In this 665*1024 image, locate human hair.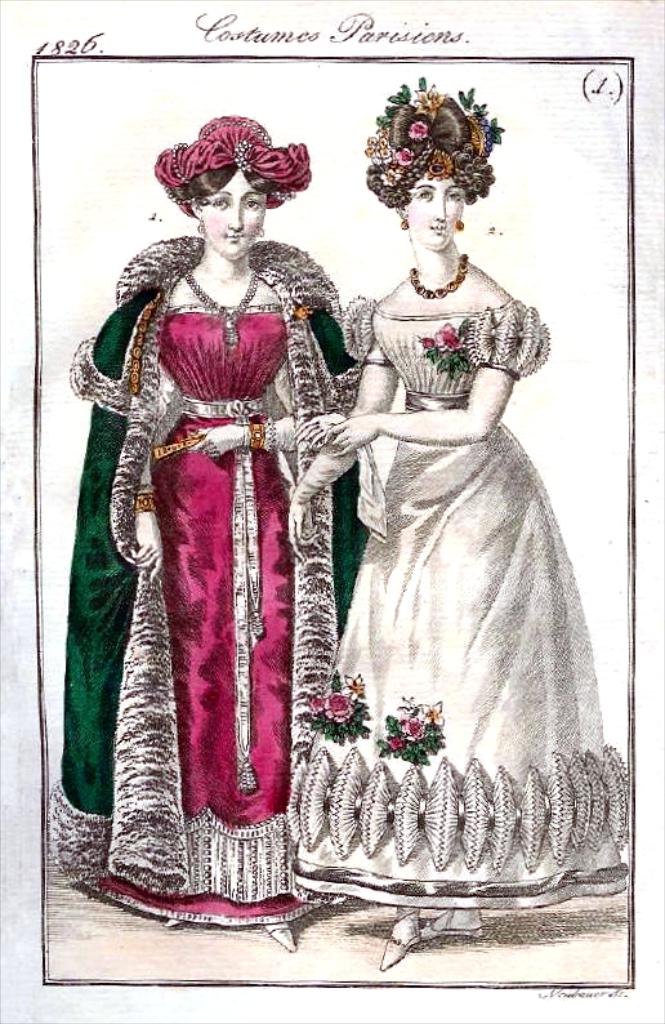
Bounding box: <box>169,161,280,206</box>.
